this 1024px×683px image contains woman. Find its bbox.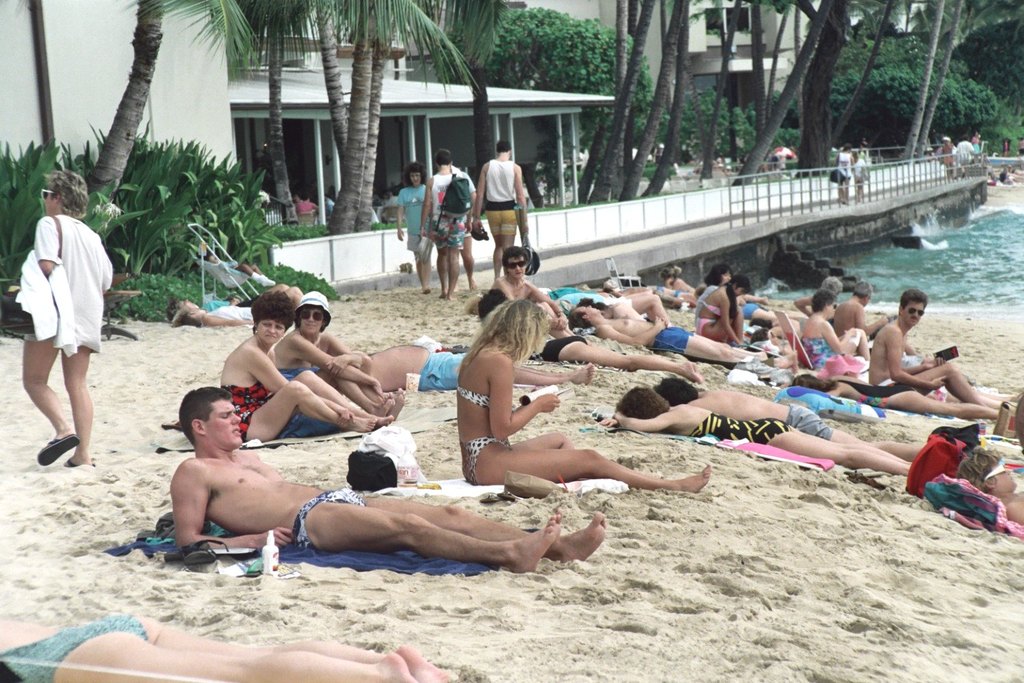
Rect(218, 290, 395, 447).
